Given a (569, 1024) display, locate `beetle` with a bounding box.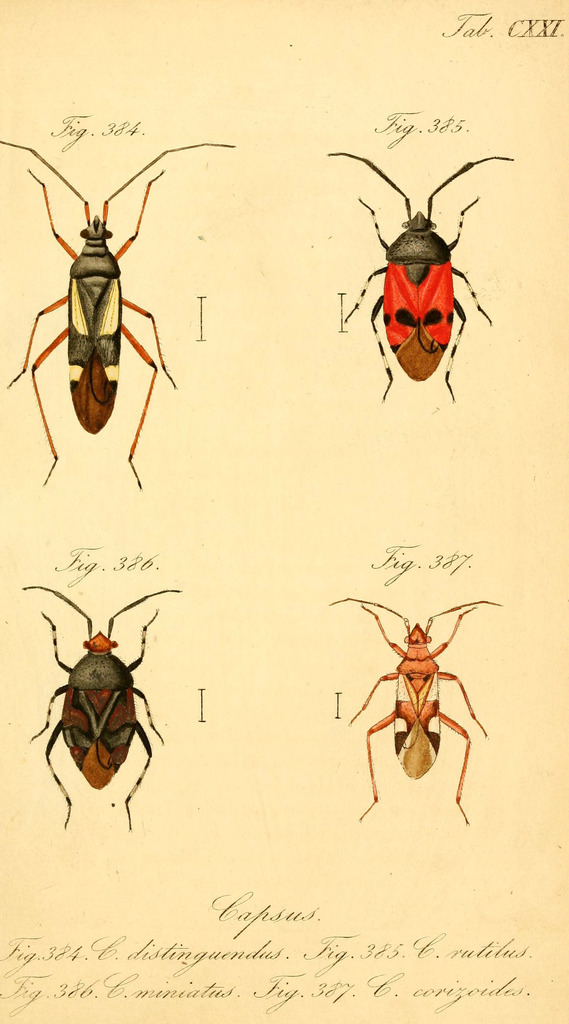
Located: bbox(346, 145, 506, 415).
